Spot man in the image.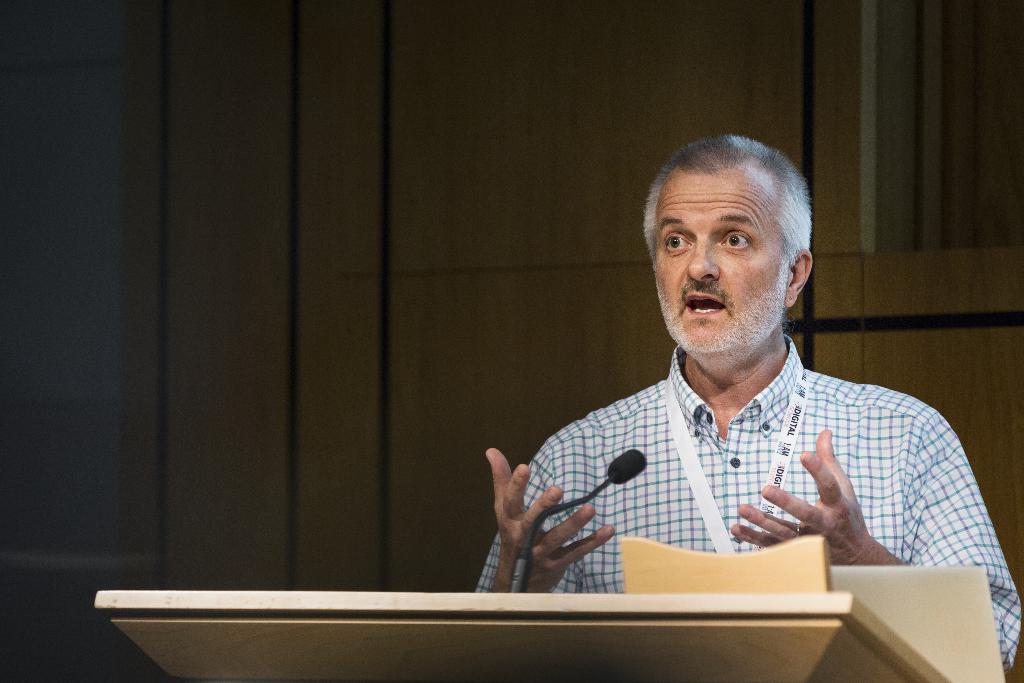
man found at select_region(435, 127, 999, 613).
